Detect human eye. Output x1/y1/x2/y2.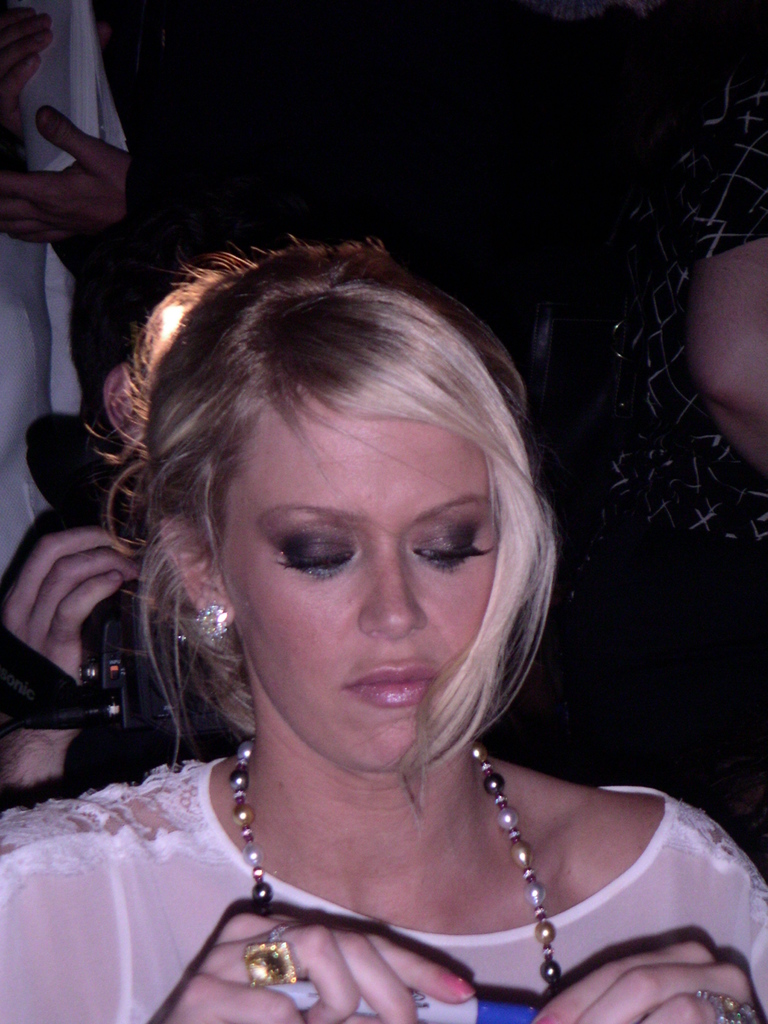
413/525/500/574.
